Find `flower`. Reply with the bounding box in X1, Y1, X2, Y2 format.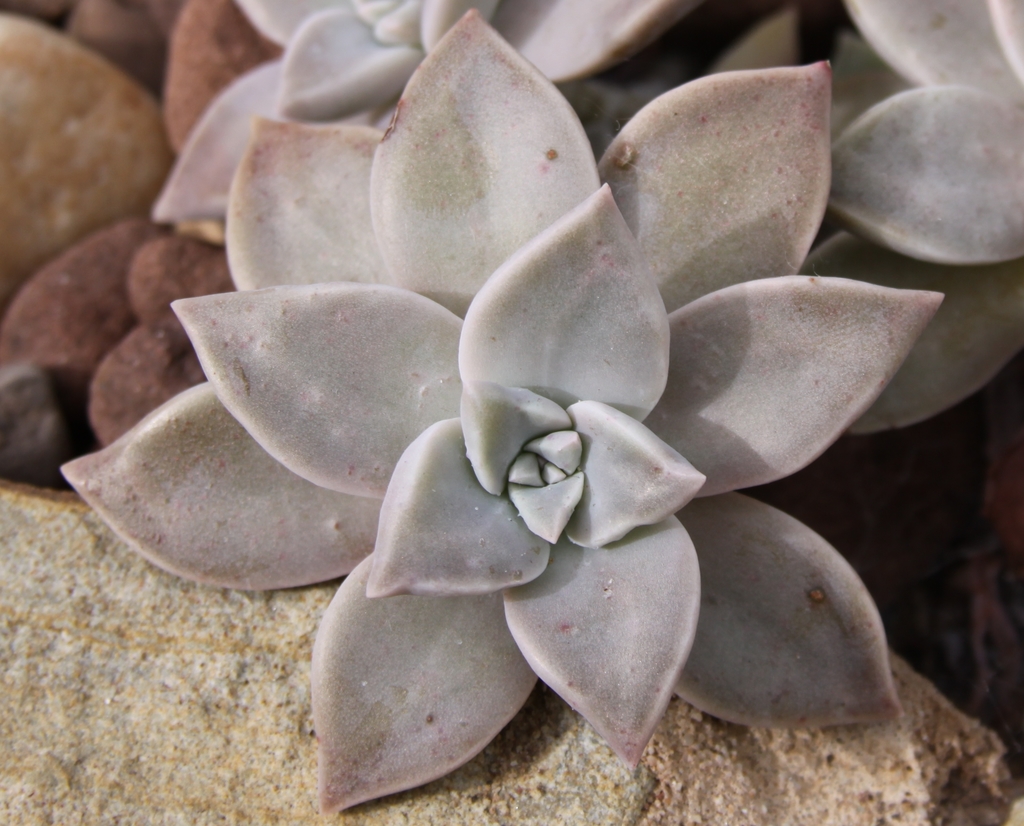
0, 203, 246, 454.
